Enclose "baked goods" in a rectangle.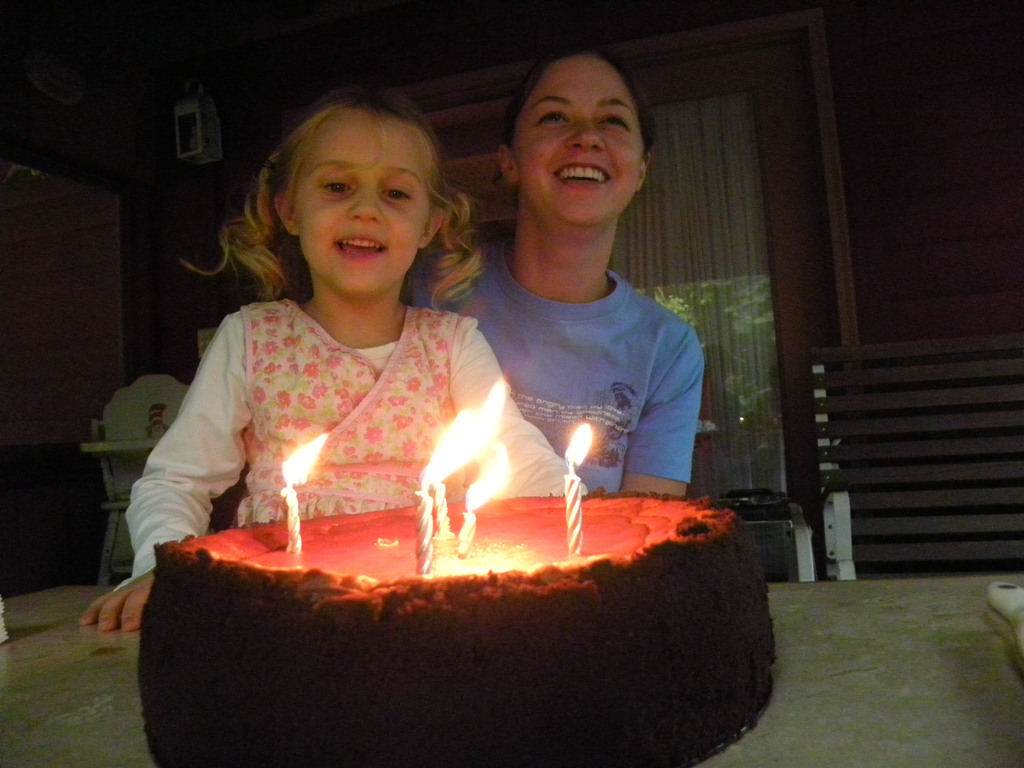
132, 470, 786, 740.
